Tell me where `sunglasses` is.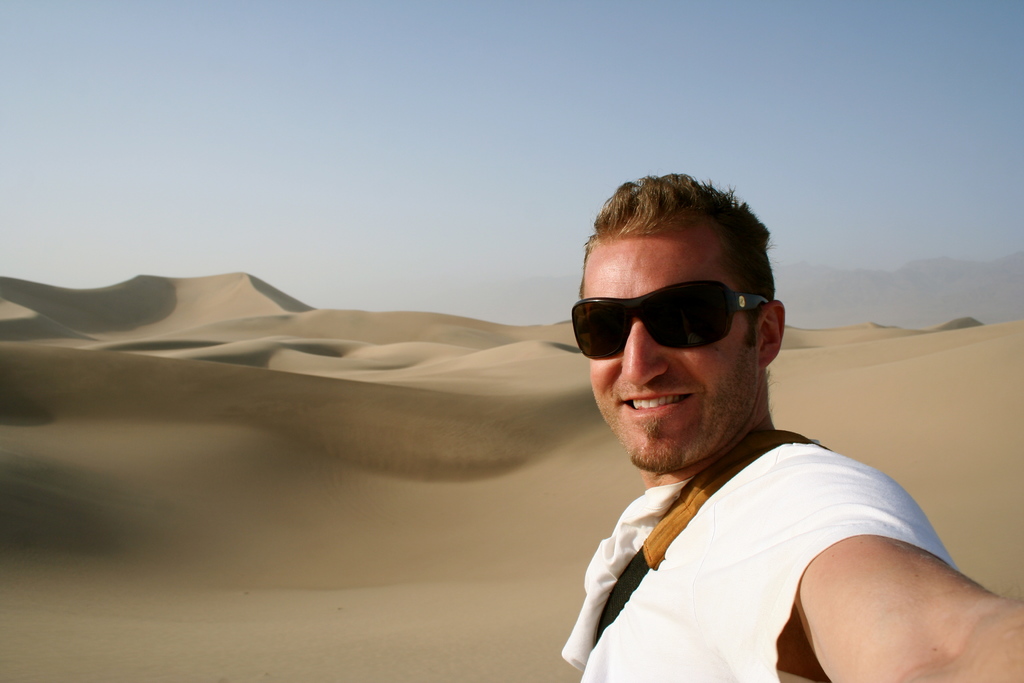
`sunglasses` is at 572,281,773,363.
